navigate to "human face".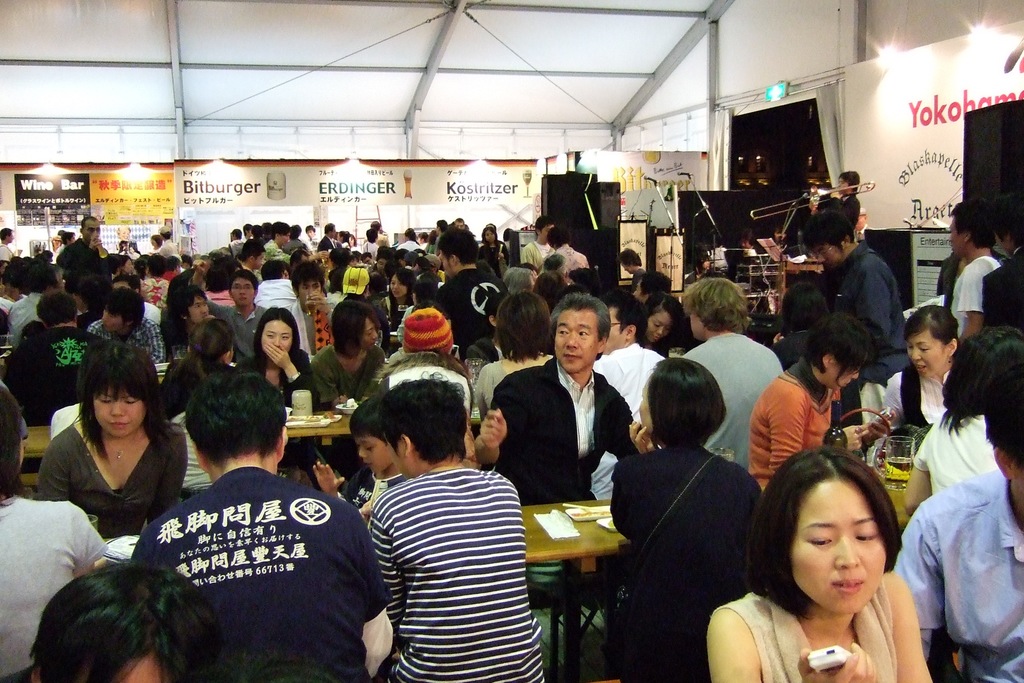
Navigation target: 124:259:133:274.
